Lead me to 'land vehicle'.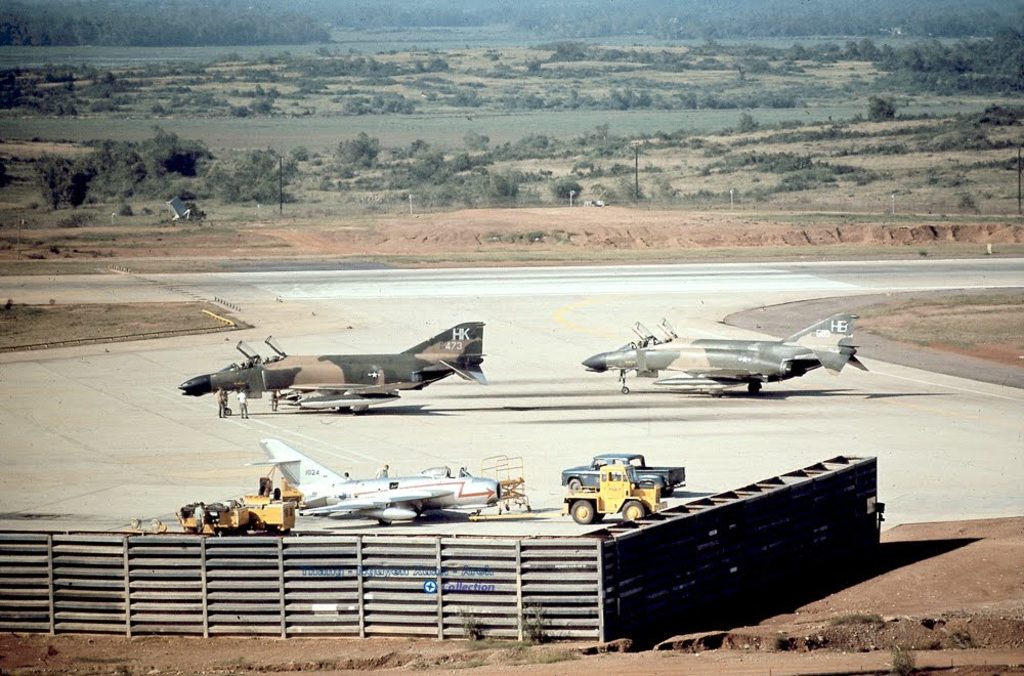
Lead to 559 454 685 498.
